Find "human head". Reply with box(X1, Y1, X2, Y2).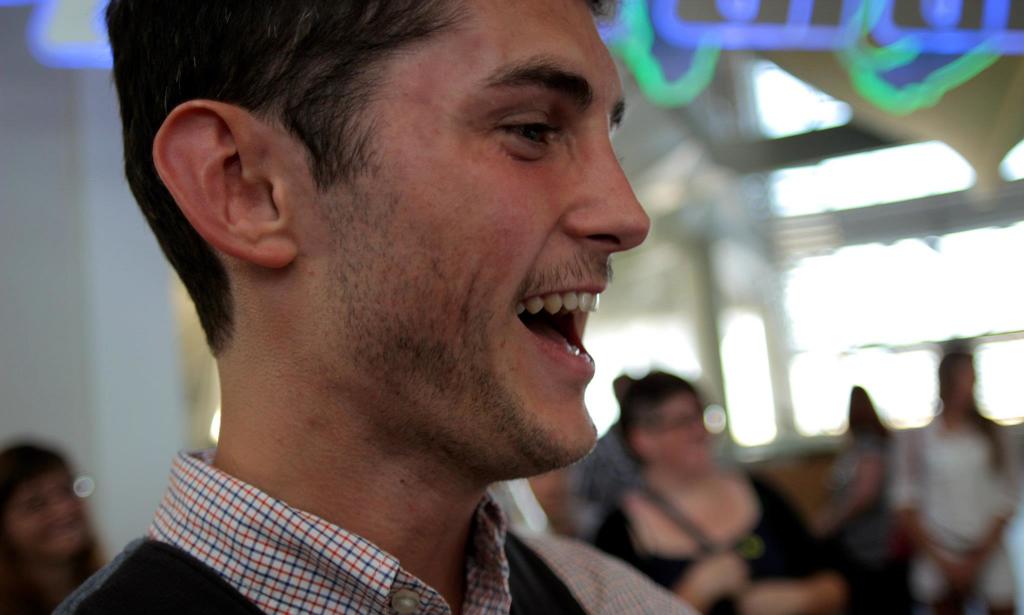
box(3, 434, 90, 572).
